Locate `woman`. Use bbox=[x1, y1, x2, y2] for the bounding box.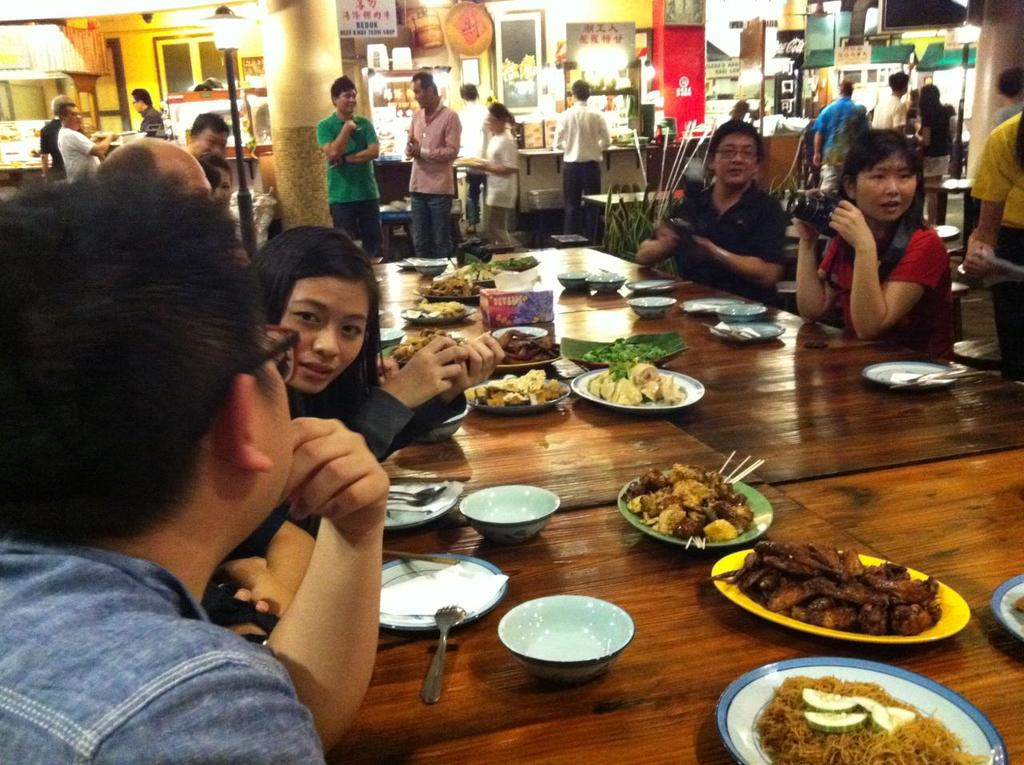
bbox=[218, 214, 518, 556].
